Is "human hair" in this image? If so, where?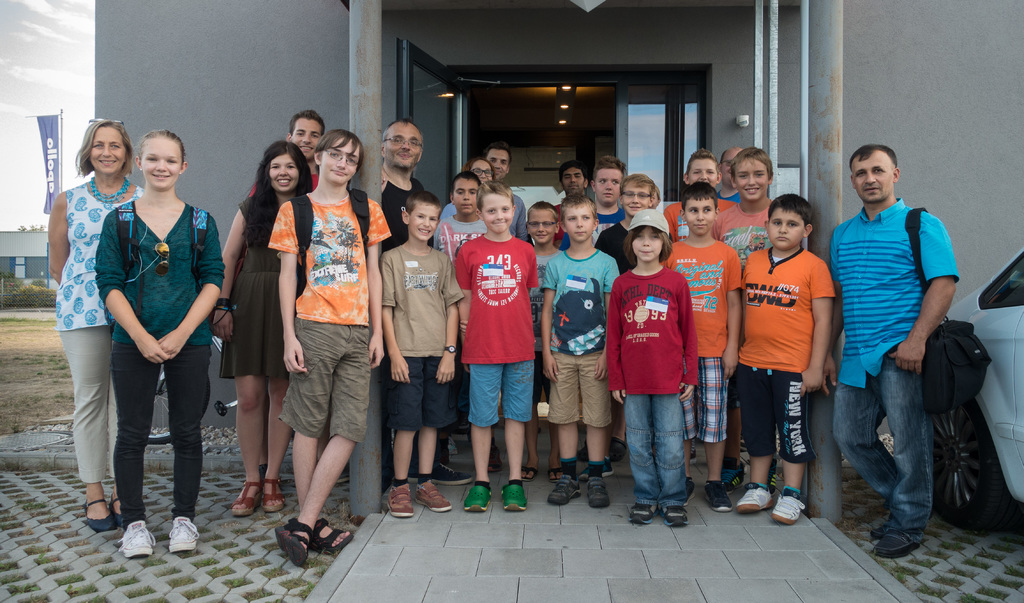
Yes, at bbox=(728, 145, 771, 181).
